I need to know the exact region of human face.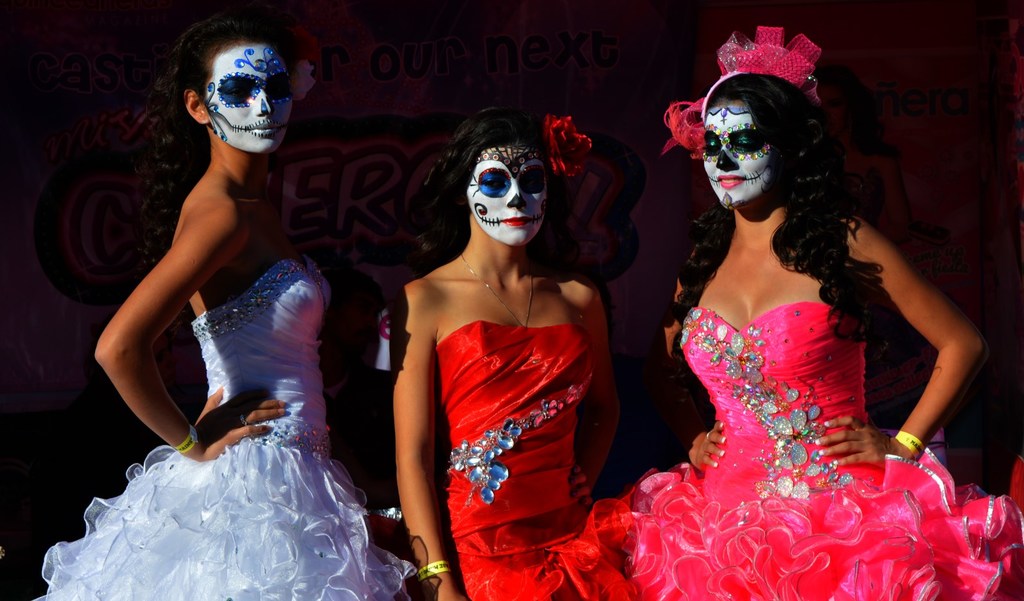
Region: <bbox>206, 43, 294, 153</bbox>.
